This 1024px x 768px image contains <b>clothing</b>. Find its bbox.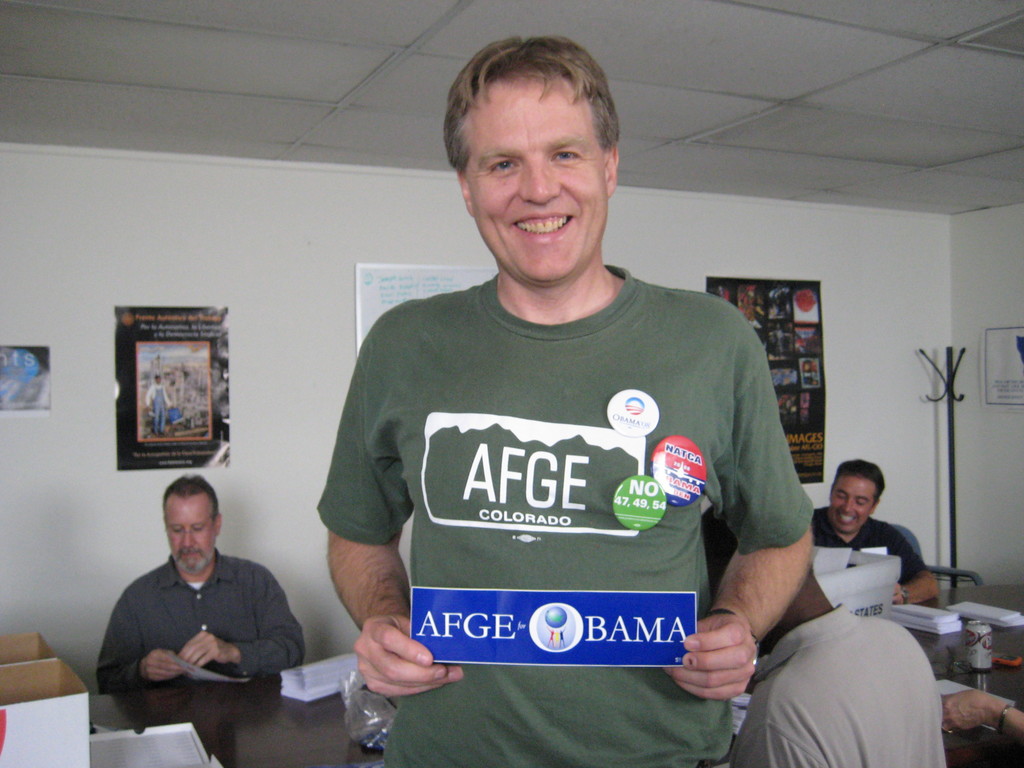
select_region(810, 509, 932, 584).
